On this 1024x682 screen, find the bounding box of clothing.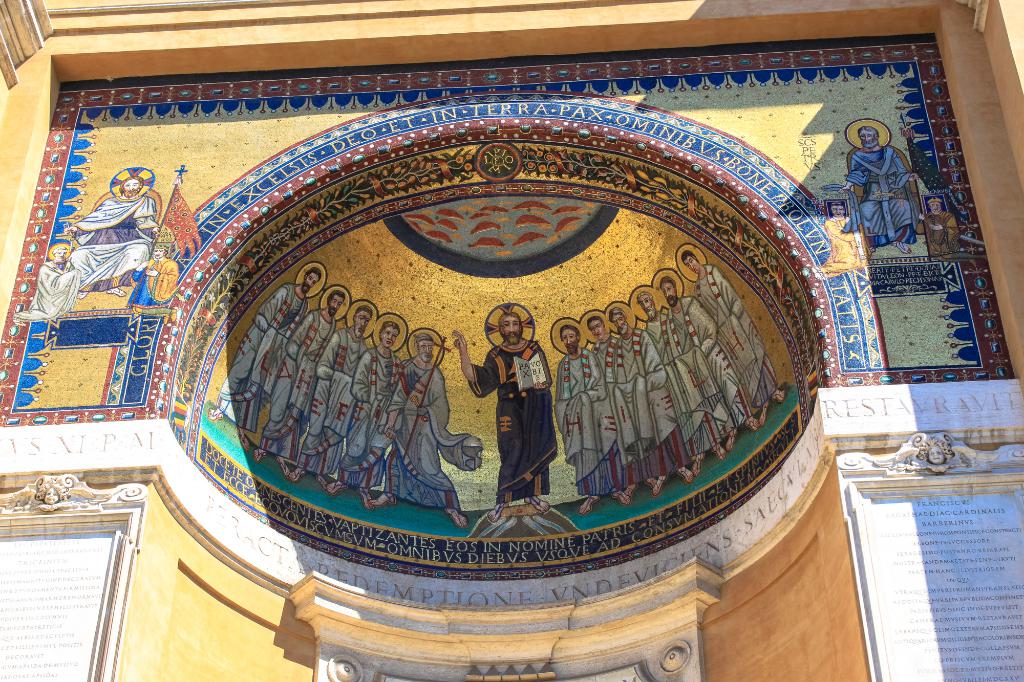
Bounding box: 691, 260, 782, 409.
